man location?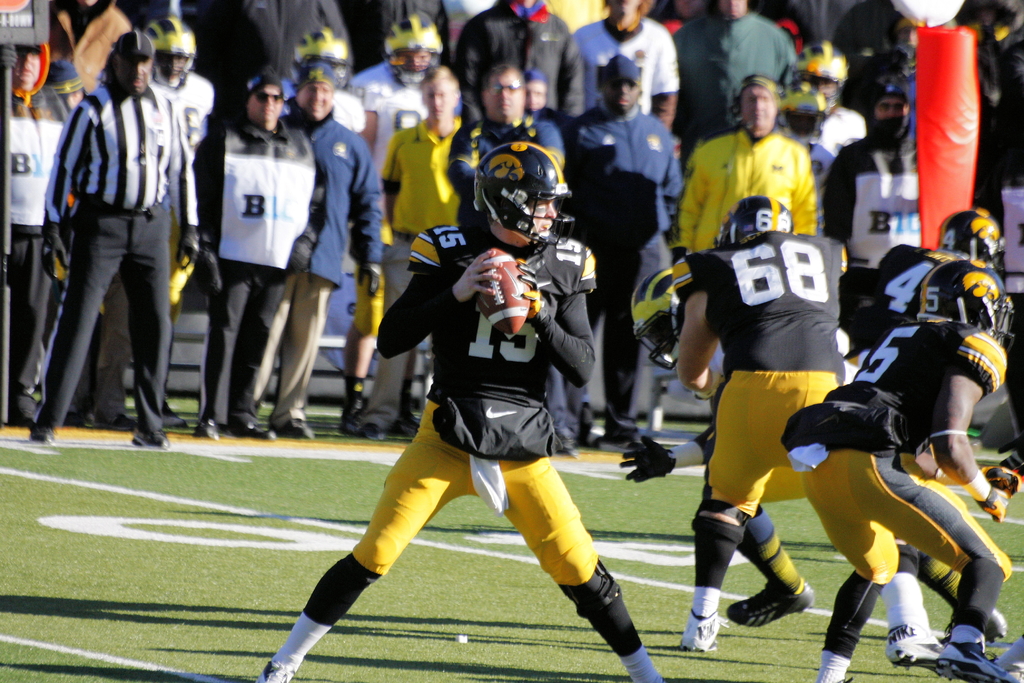
locate(259, 138, 666, 682)
